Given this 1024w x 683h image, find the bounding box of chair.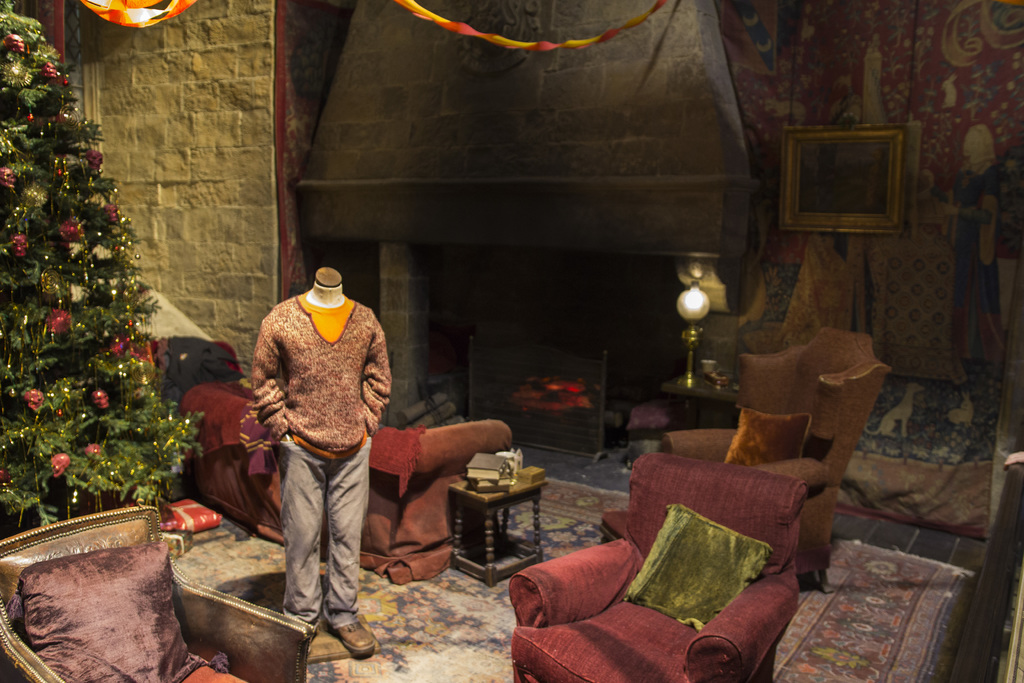
0/502/311/682.
